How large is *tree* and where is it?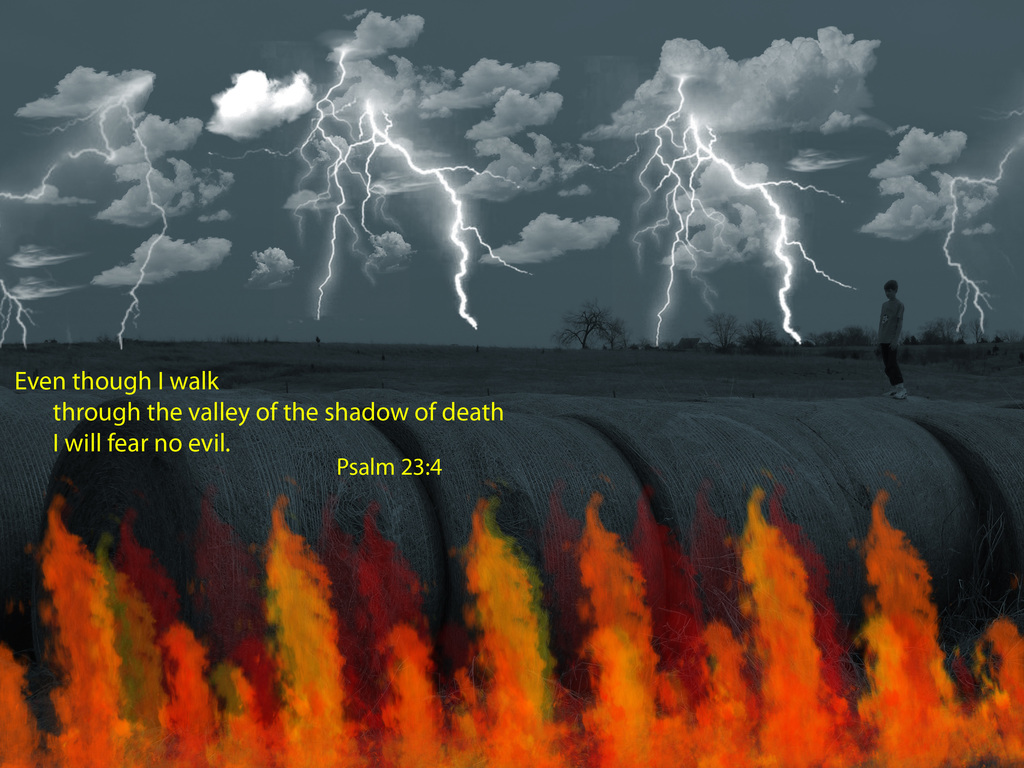
Bounding box: [left=602, top=317, right=631, bottom=343].
